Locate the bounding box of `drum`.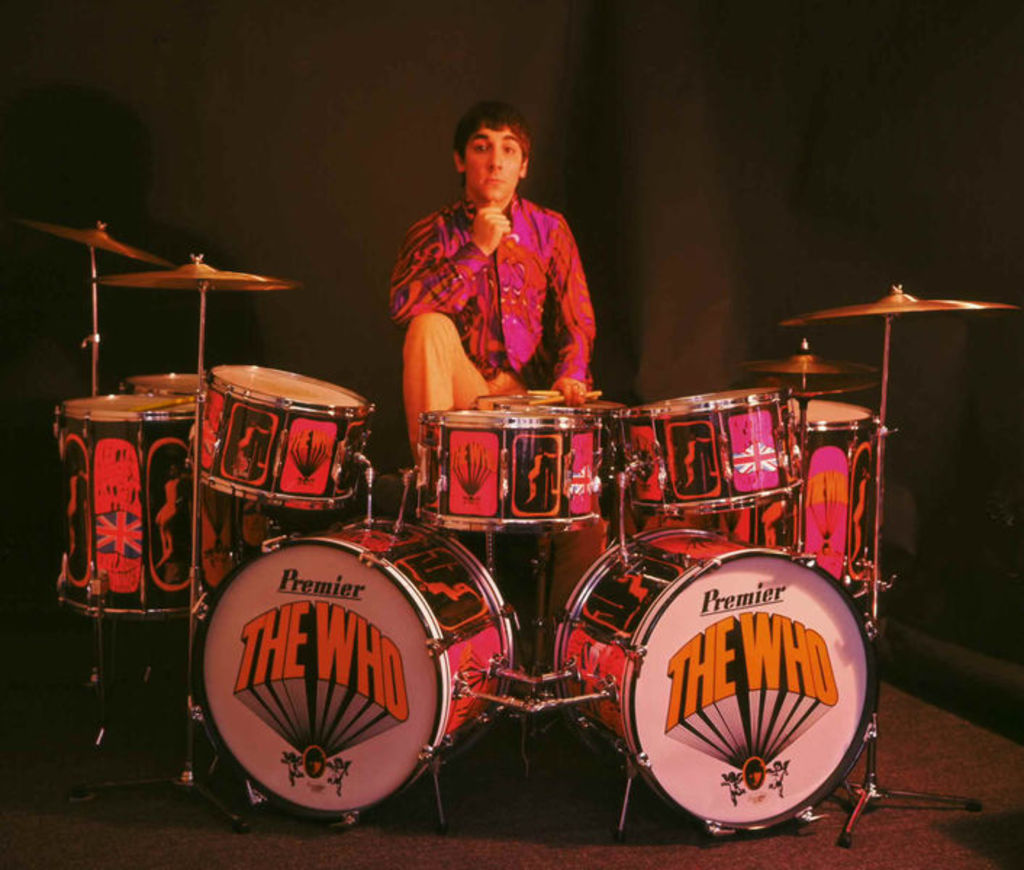
Bounding box: 474, 392, 629, 422.
